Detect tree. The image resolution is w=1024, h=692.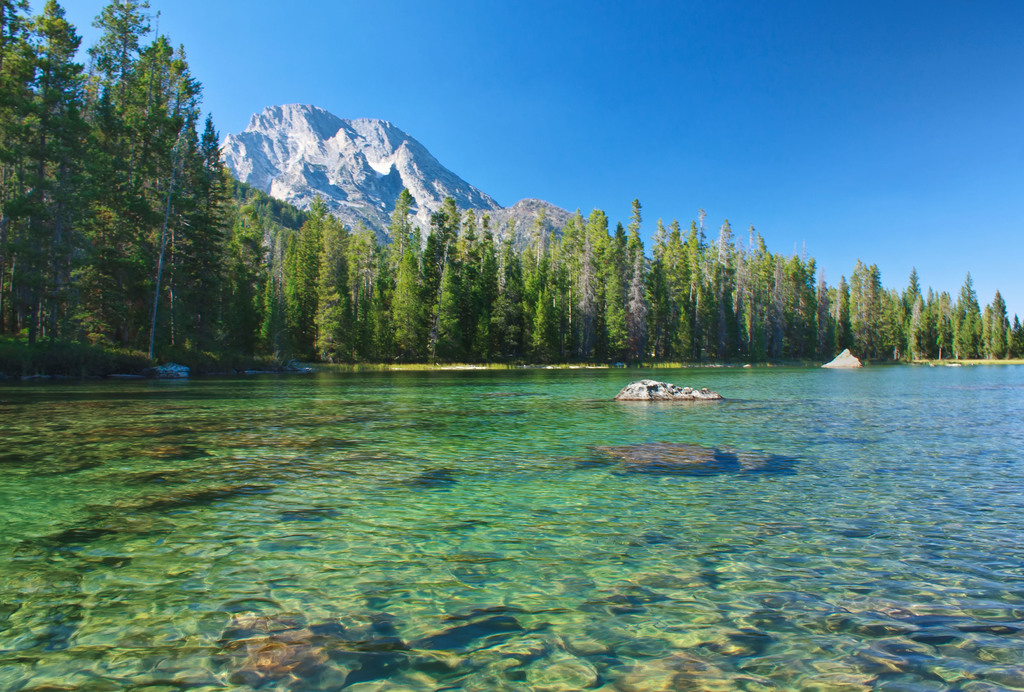
[x1=467, y1=204, x2=504, y2=360].
